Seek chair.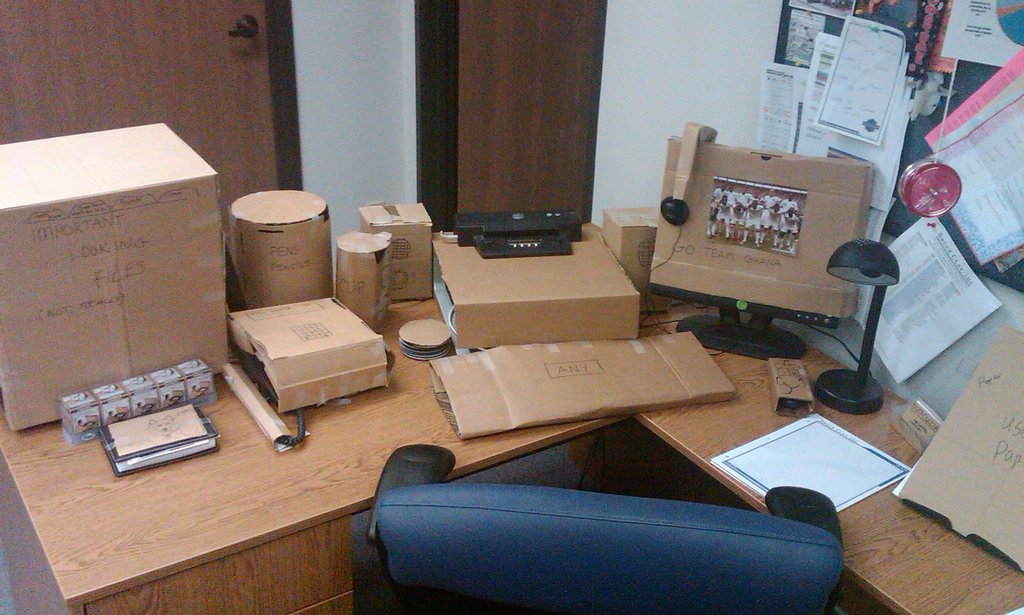
(346, 445, 842, 609).
